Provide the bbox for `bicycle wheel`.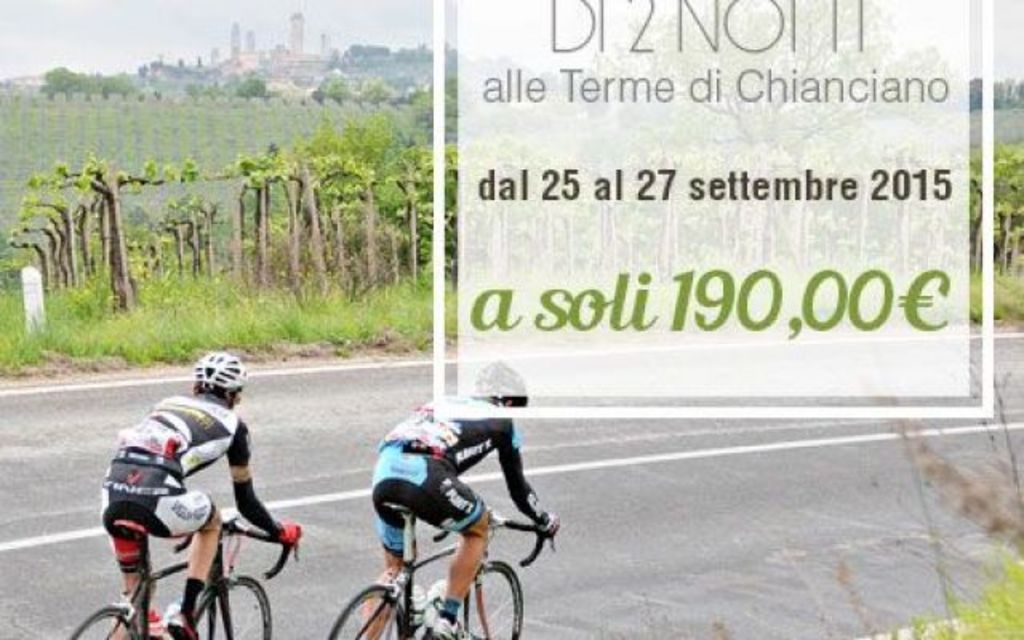
{"x1": 72, "y1": 606, "x2": 138, "y2": 638}.
